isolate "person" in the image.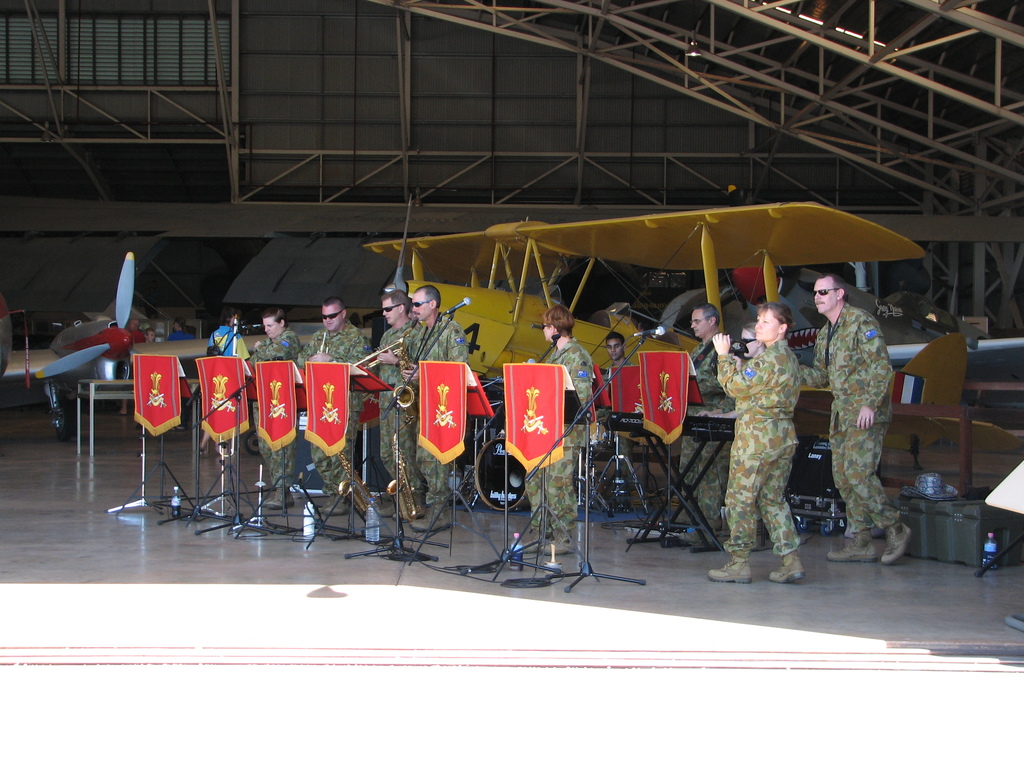
Isolated region: bbox=[365, 282, 415, 518].
